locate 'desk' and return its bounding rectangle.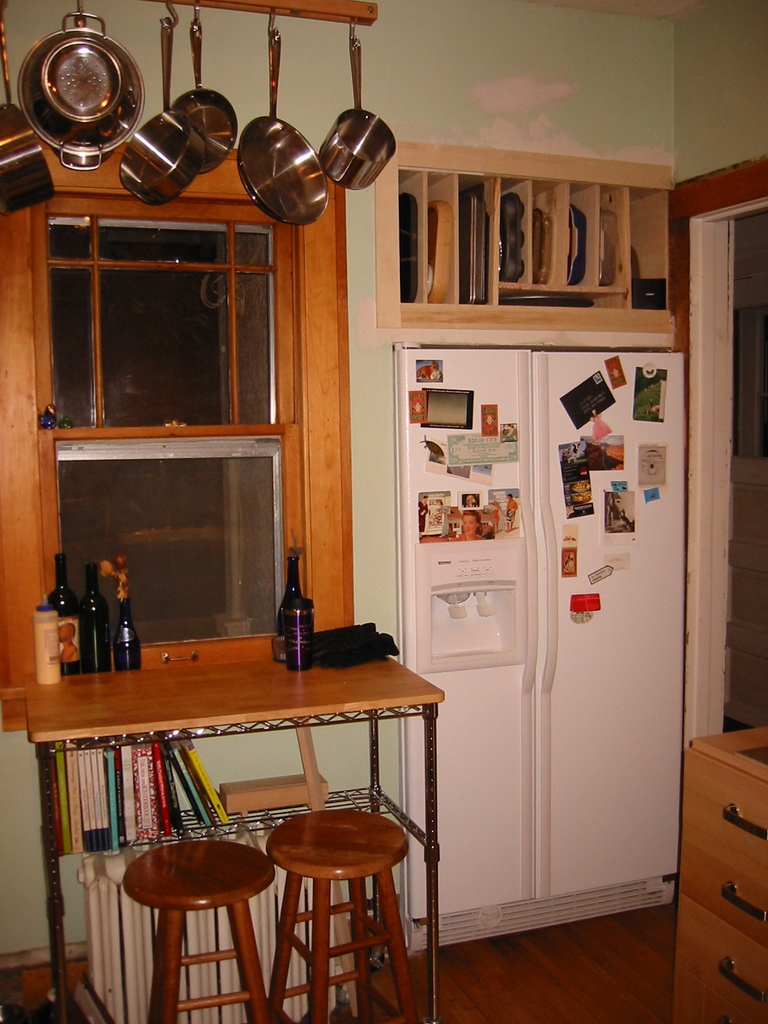
bbox=(673, 720, 767, 1023).
